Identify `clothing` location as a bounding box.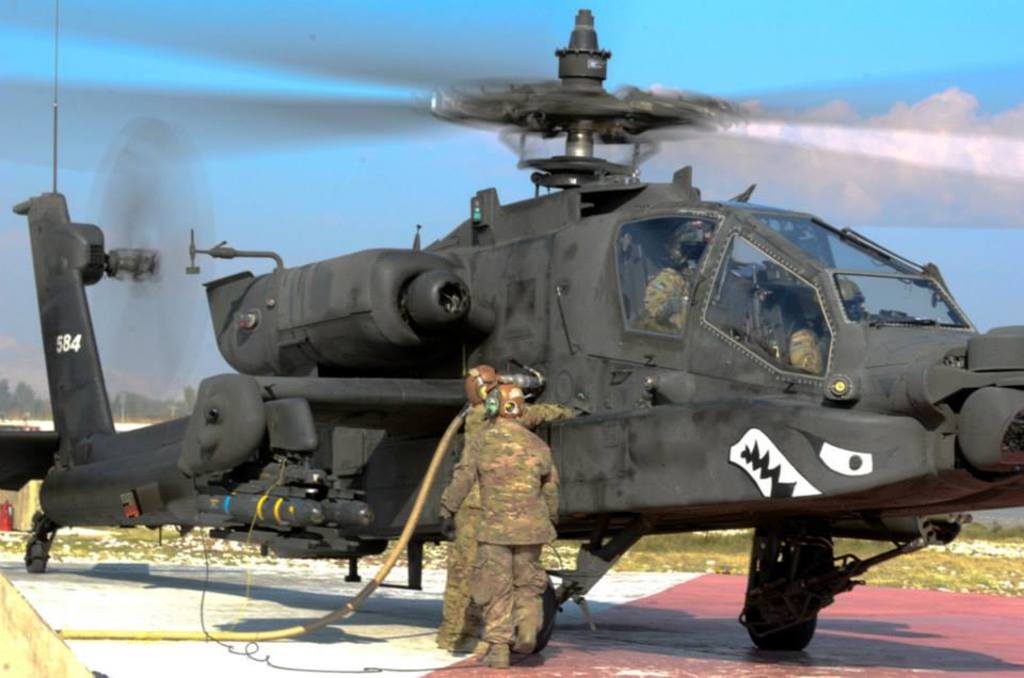
(x1=439, y1=417, x2=559, y2=545).
